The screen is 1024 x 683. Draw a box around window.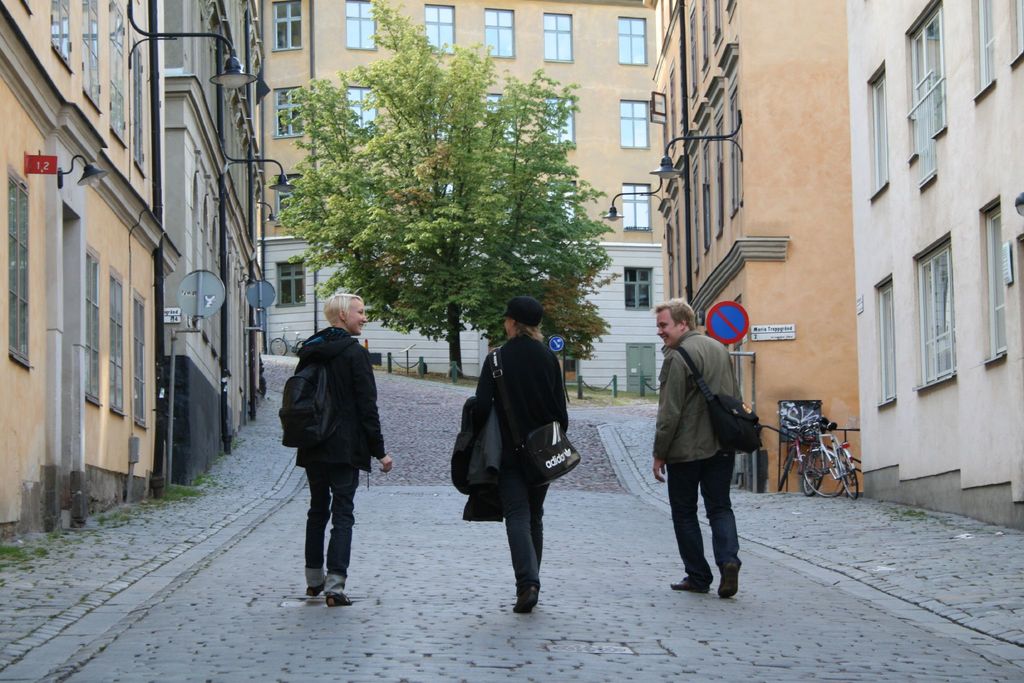
x1=117, y1=9, x2=129, y2=143.
